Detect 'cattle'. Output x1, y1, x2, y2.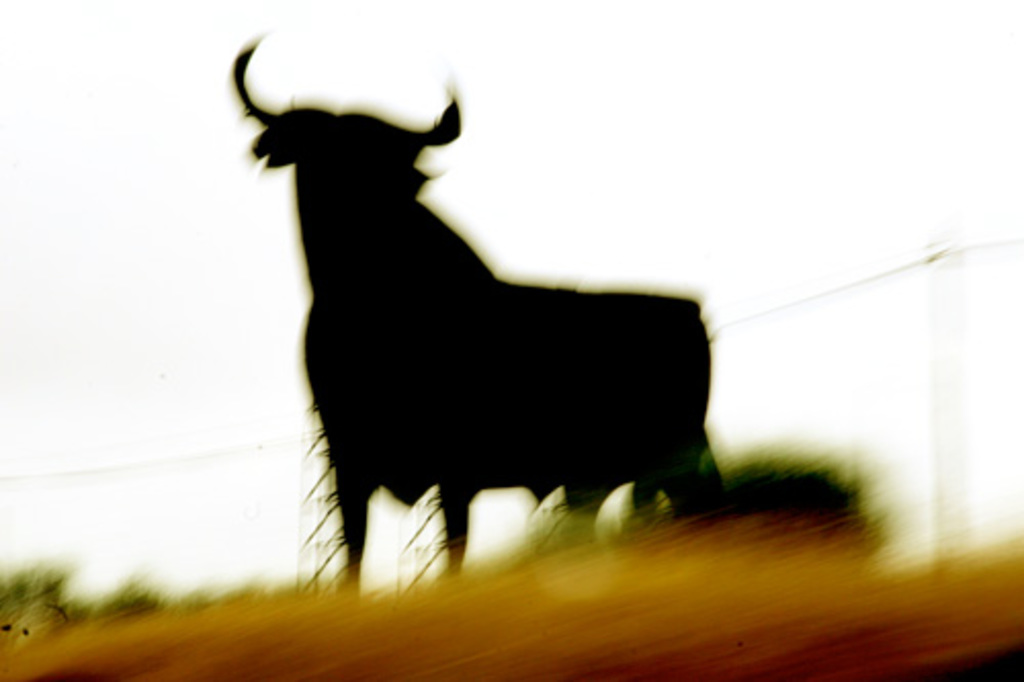
233, 33, 725, 590.
